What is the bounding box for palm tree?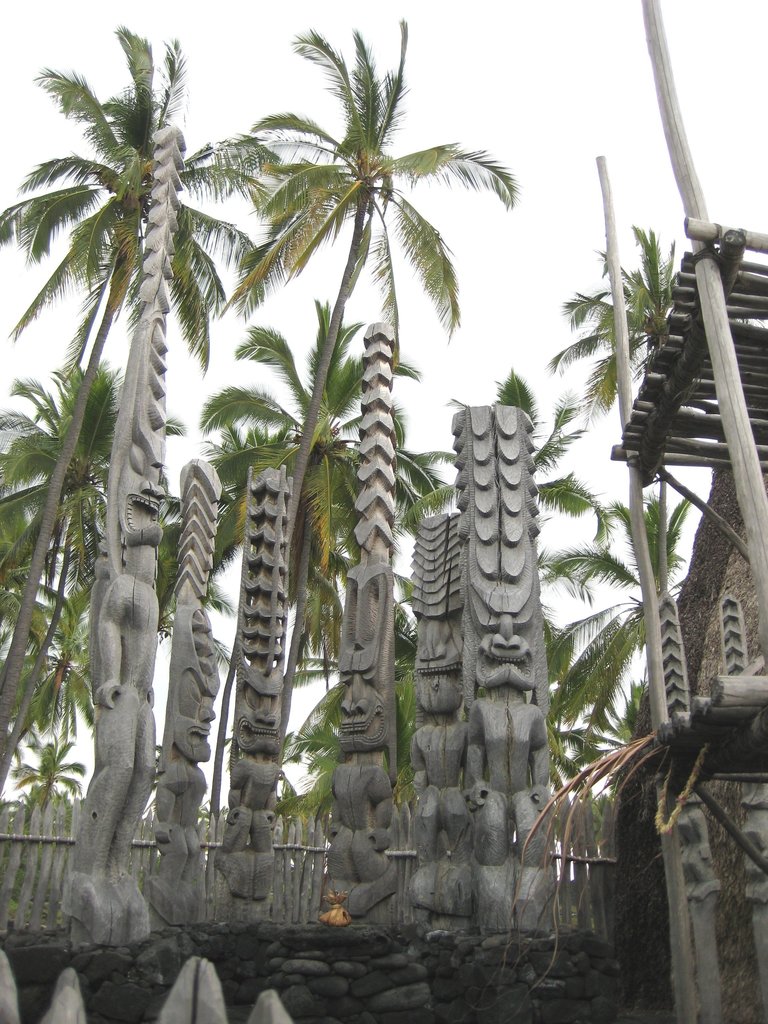
Rect(147, 431, 280, 778).
